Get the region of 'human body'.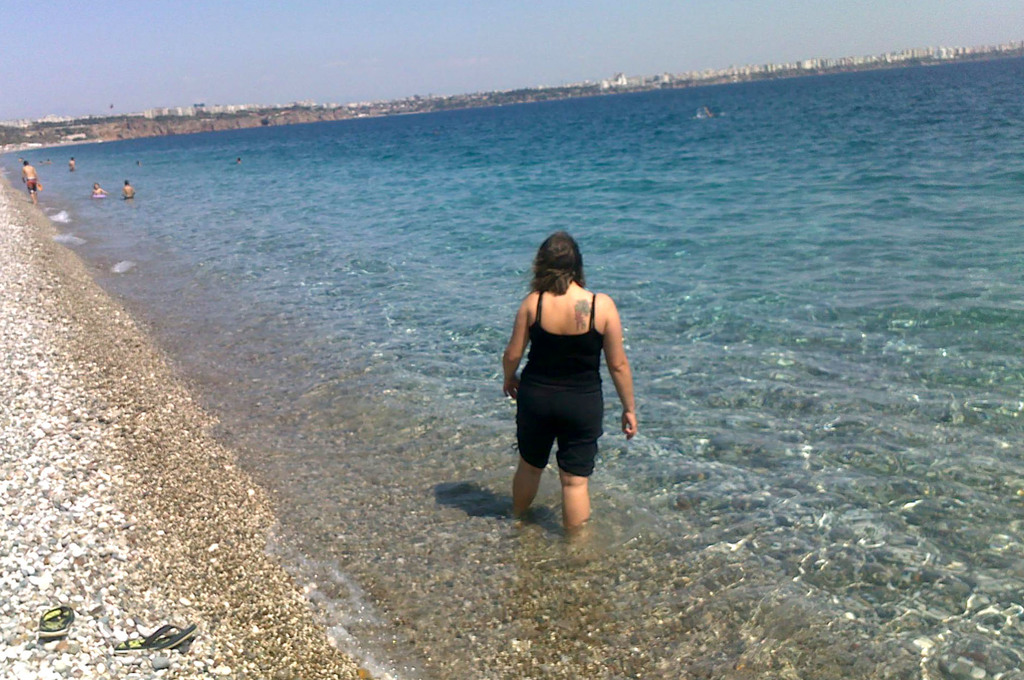
<region>93, 183, 102, 202</region>.
